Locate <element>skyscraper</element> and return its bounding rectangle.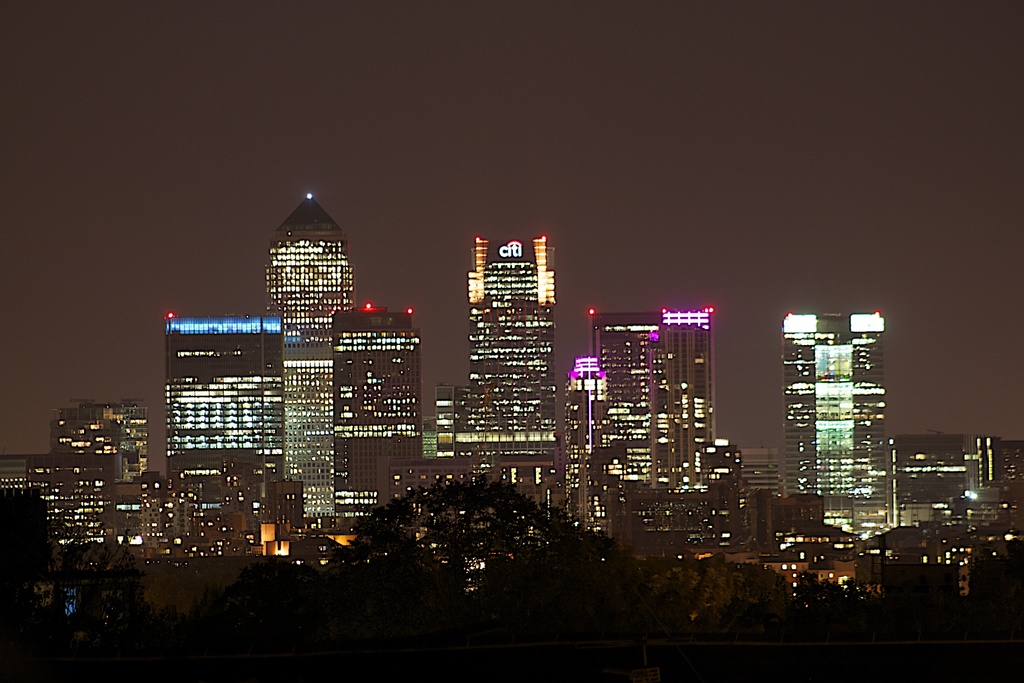
[x1=53, y1=401, x2=145, y2=473].
